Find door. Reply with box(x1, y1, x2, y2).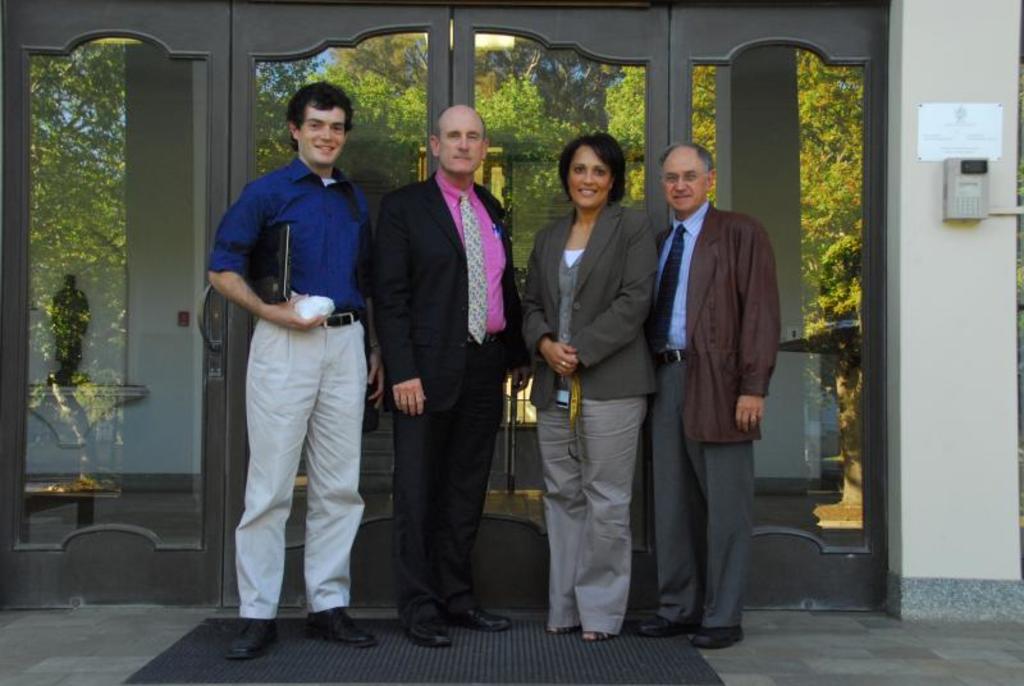
box(234, 0, 660, 622).
